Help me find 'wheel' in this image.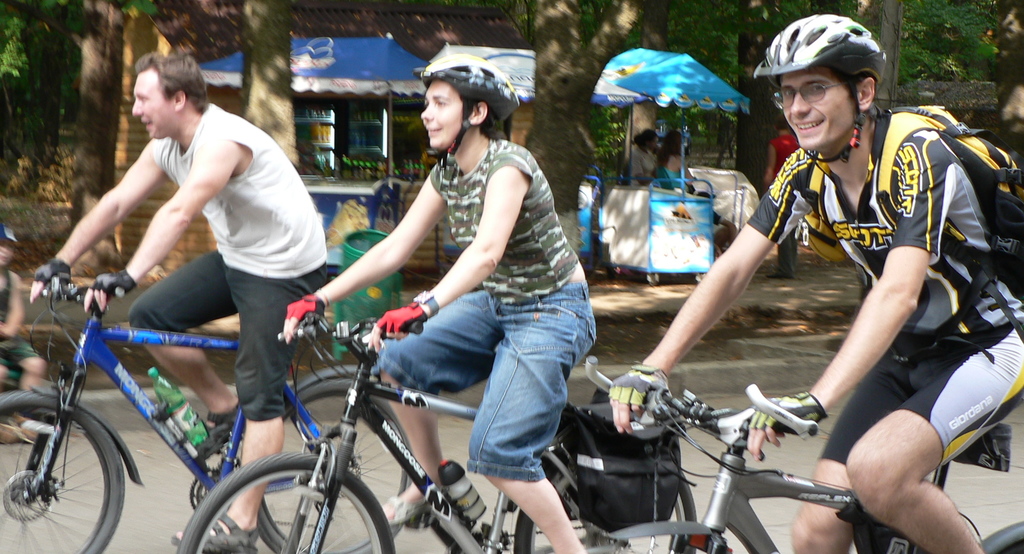
Found it: {"left": 972, "top": 526, "right": 1023, "bottom": 553}.
